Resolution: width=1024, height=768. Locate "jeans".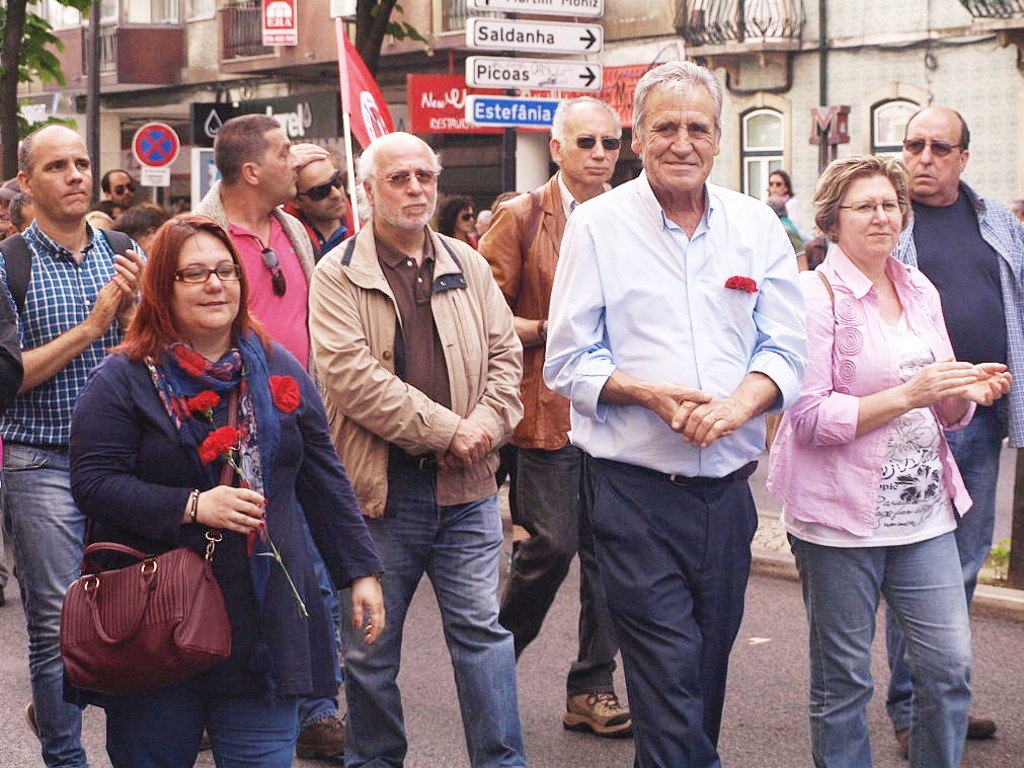
detection(0, 431, 85, 767).
